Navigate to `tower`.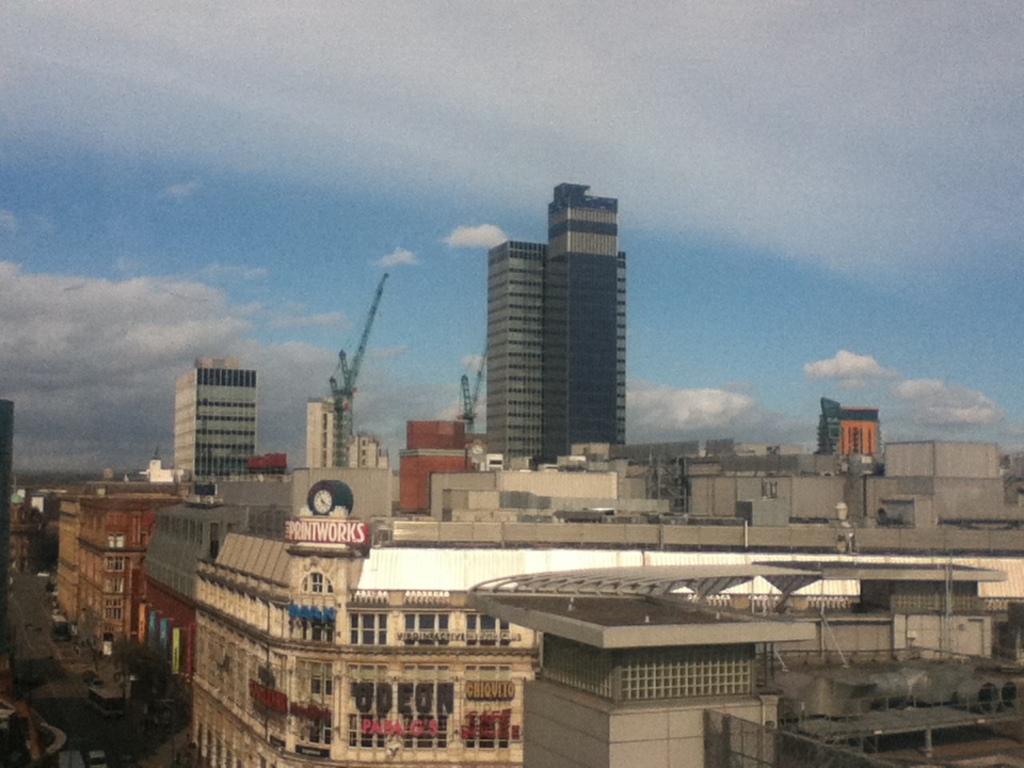
Navigation target: crop(353, 433, 383, 466).
